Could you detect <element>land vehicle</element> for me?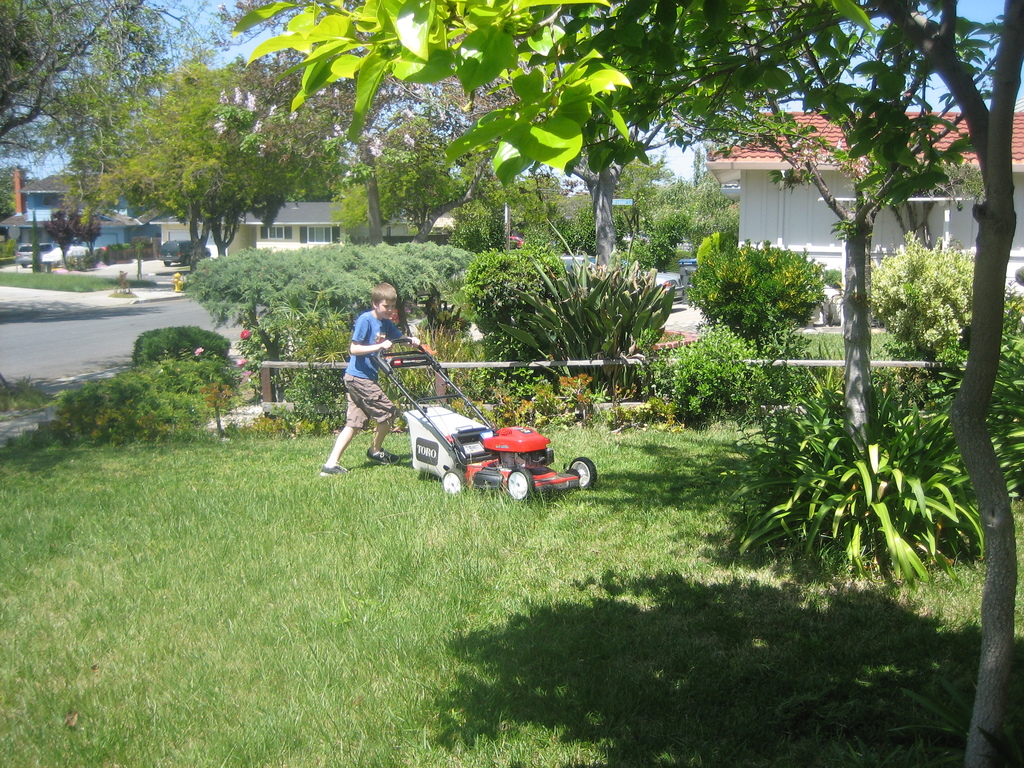
Detection result: crop(159, 238, 209, 266).
